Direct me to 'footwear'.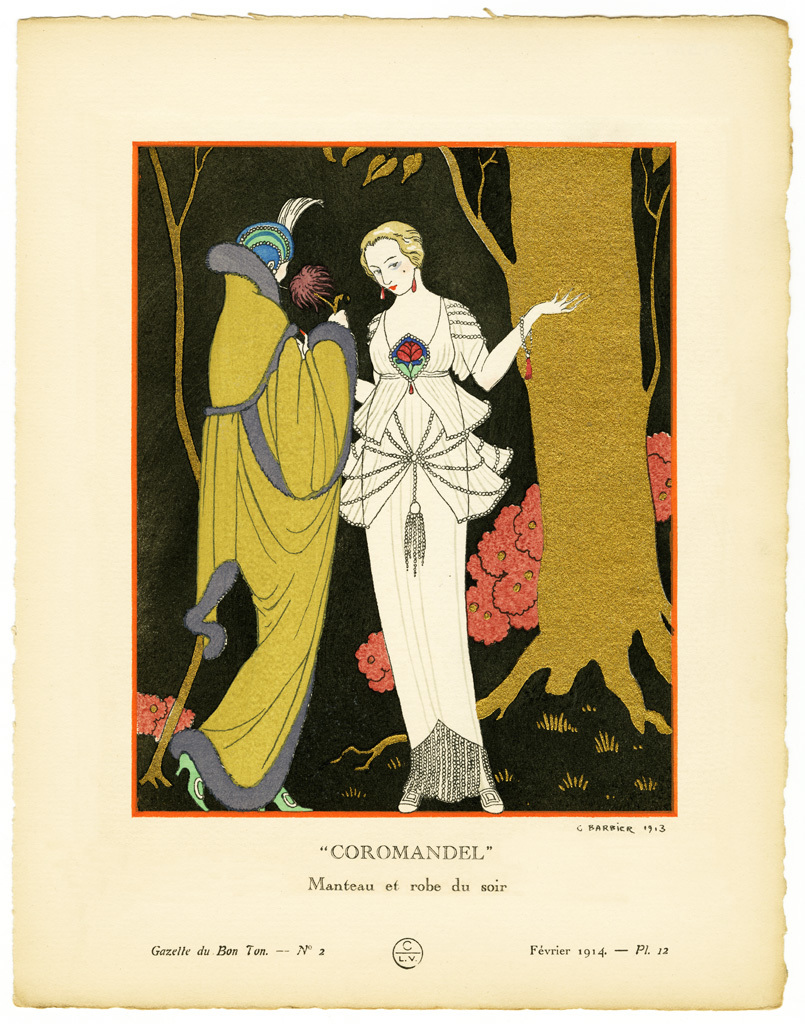
Direction: <region>261, 785, 312, 813</region>.
